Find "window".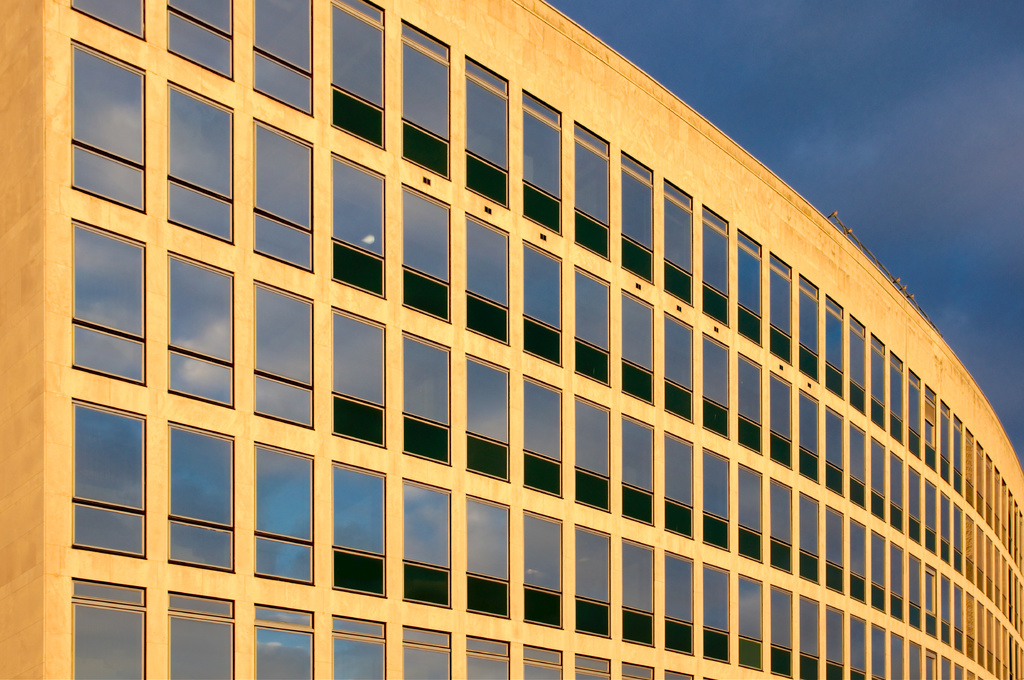
Rect(977, 439, 986, 517).
